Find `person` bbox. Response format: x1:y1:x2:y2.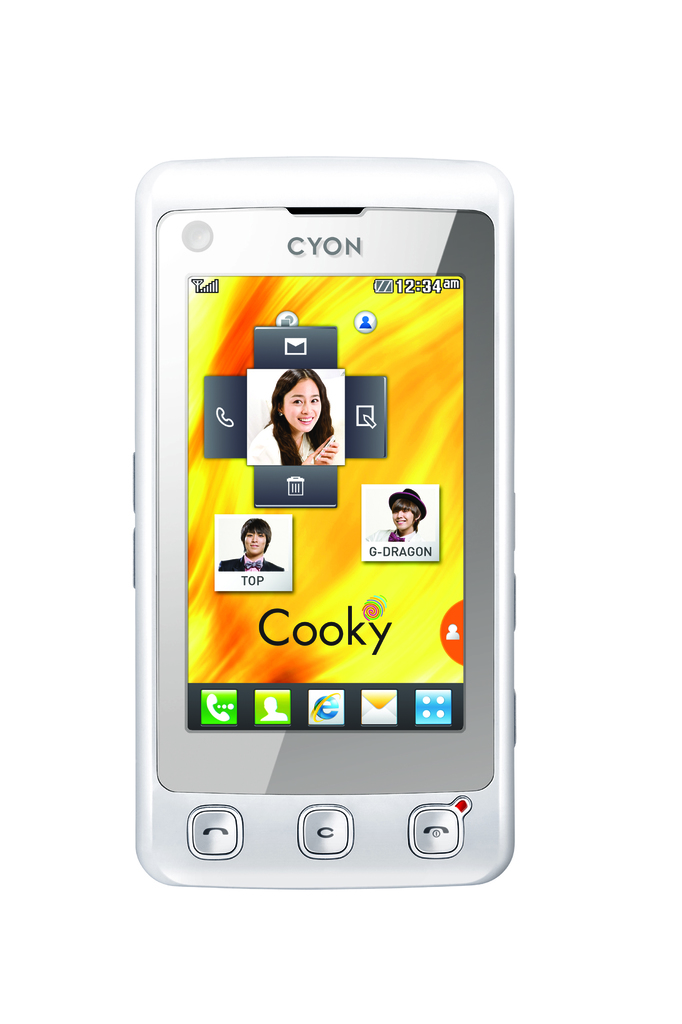
248:368:343:462.
